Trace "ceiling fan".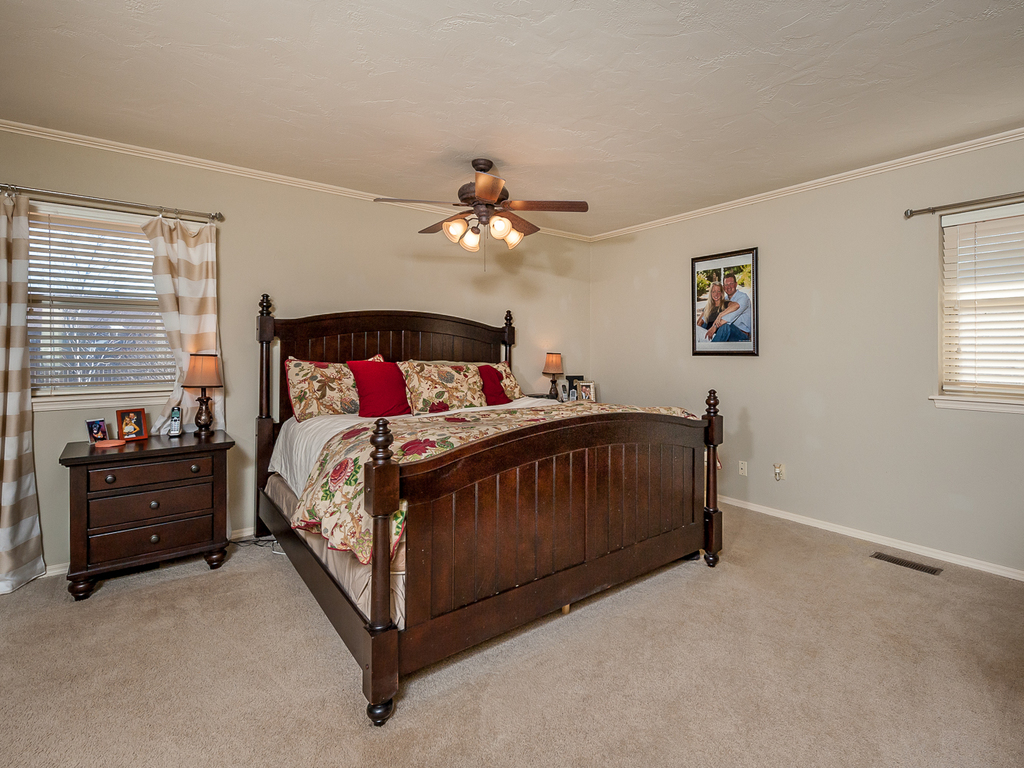
Traced to (370,159,589,274).
